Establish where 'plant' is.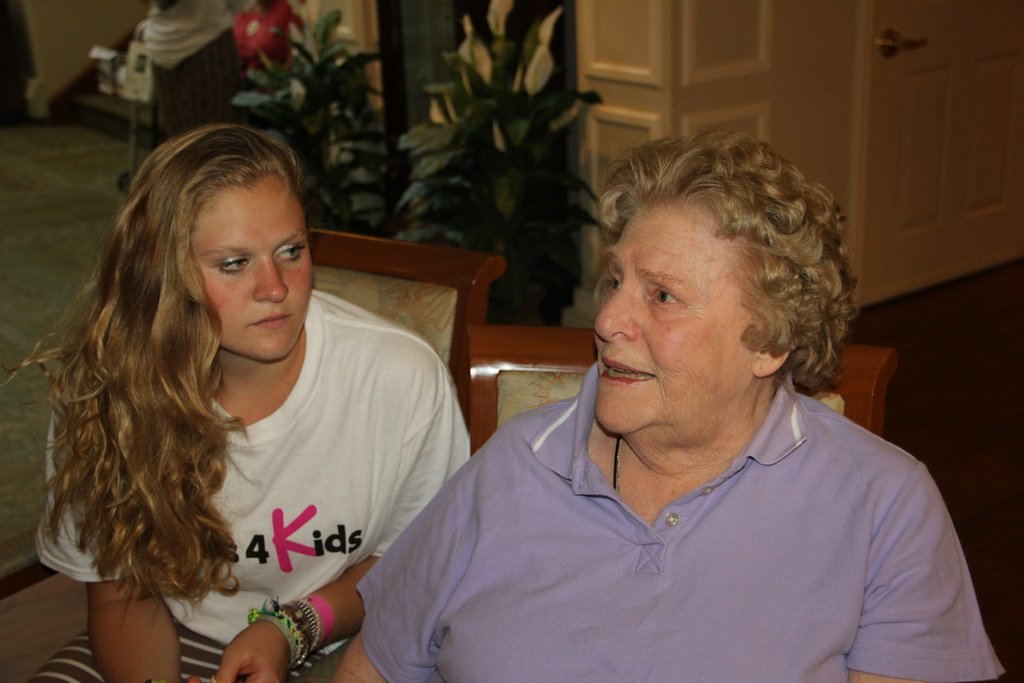
Established at select_region(393, 0, 619, 321).
